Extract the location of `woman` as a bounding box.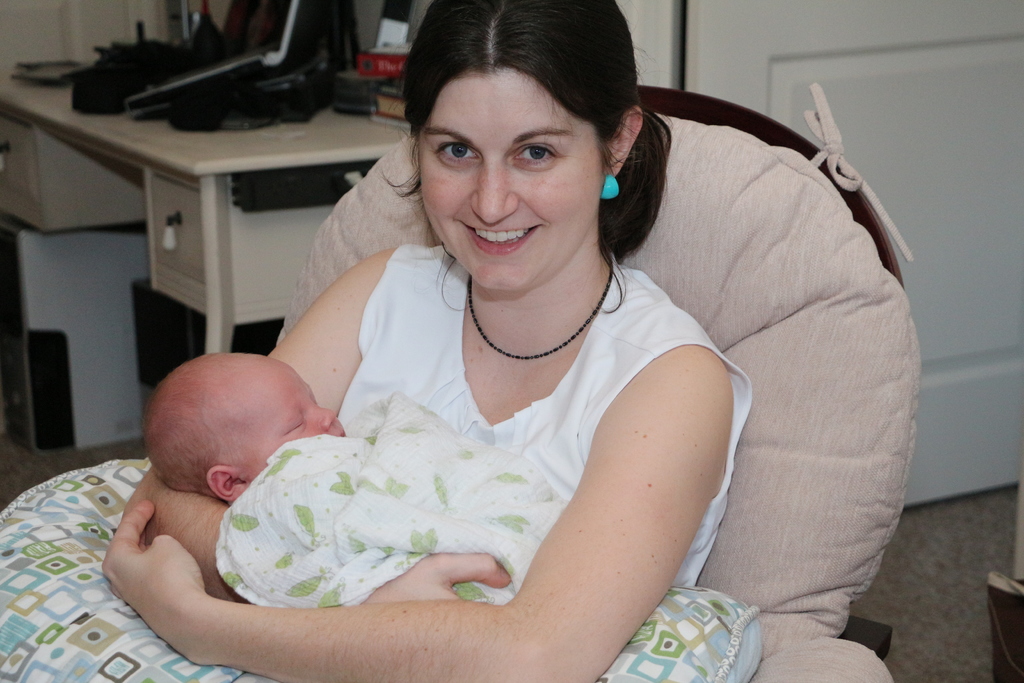
<bbox>101, 0, 753, 682</bbox>.
